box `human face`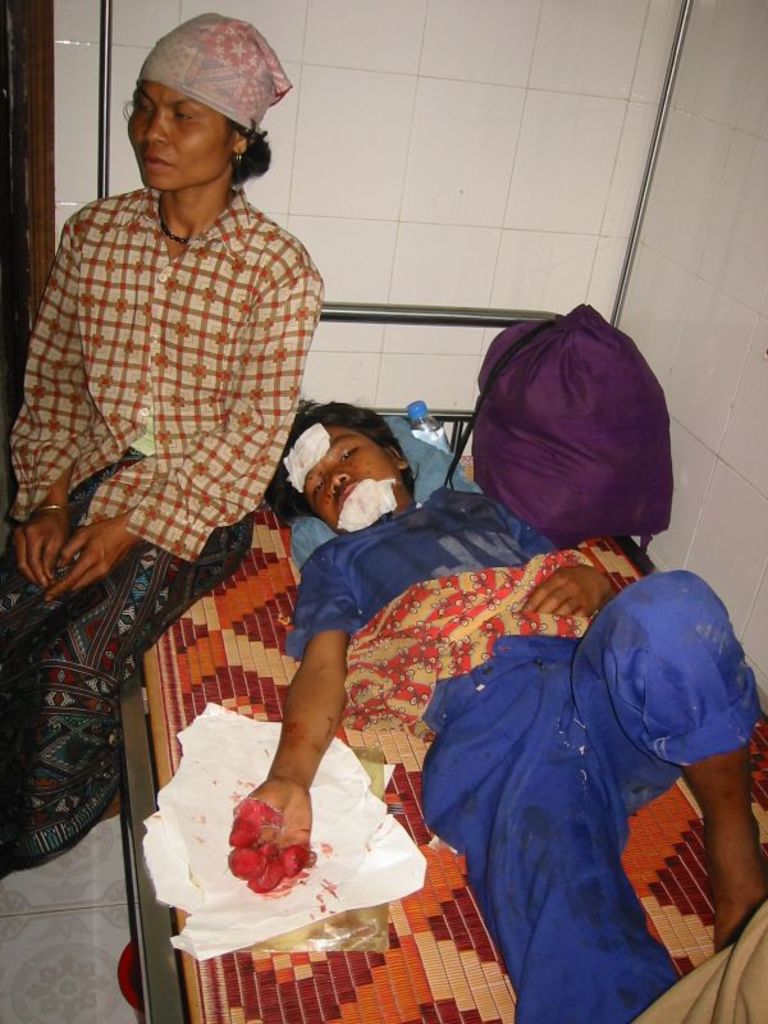
BBox(298, 425, 389, 530)
